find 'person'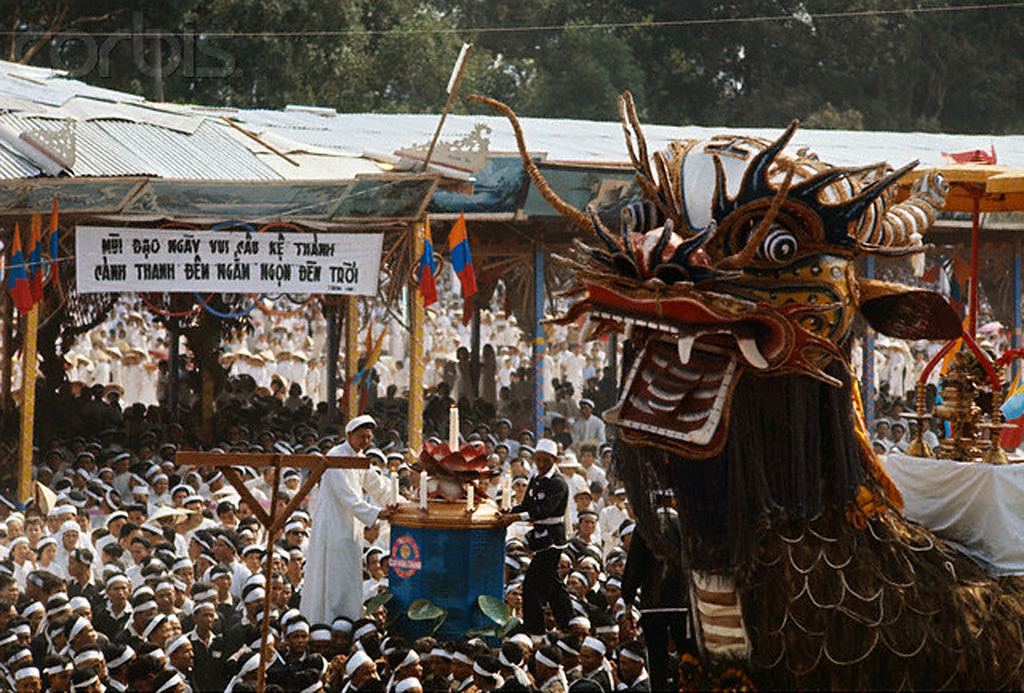
locate(343, 637, 383, 692)
